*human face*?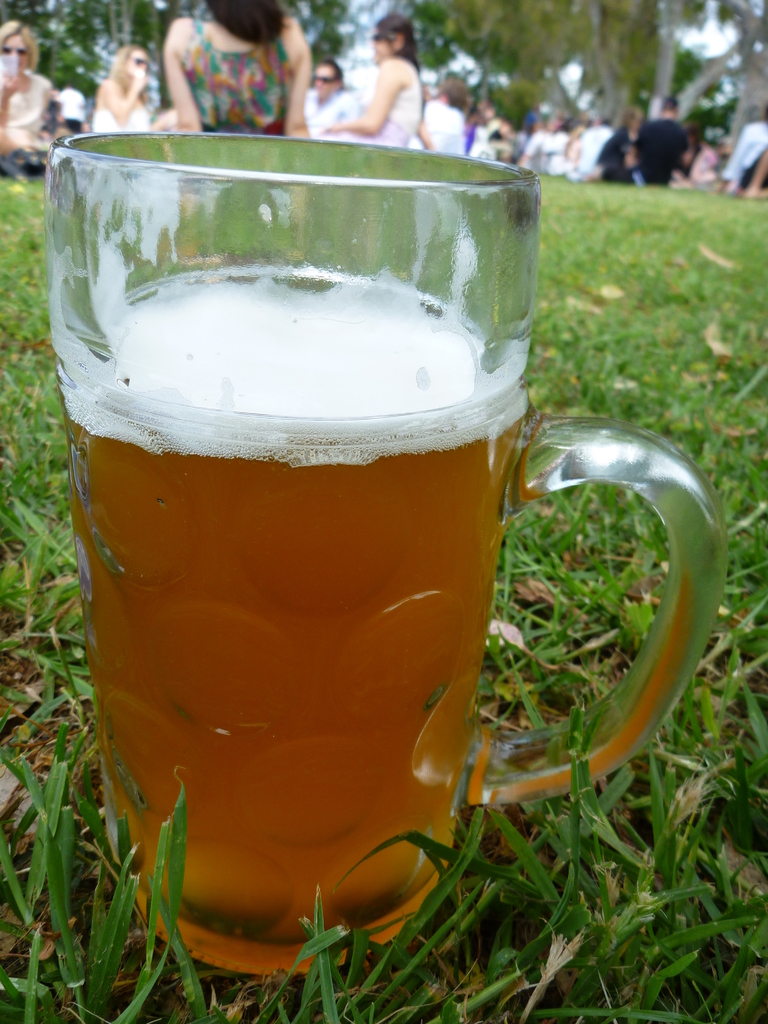
left=127, top=43, right=141, bottom=90
